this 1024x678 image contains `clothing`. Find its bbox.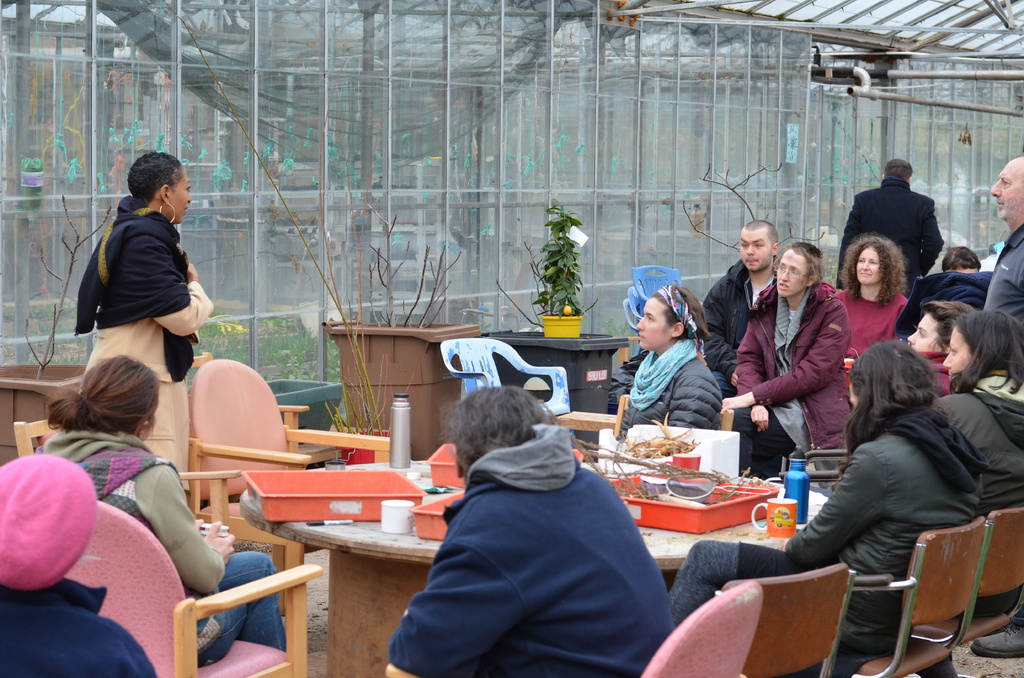
box=[37, 426, 289, 668].
